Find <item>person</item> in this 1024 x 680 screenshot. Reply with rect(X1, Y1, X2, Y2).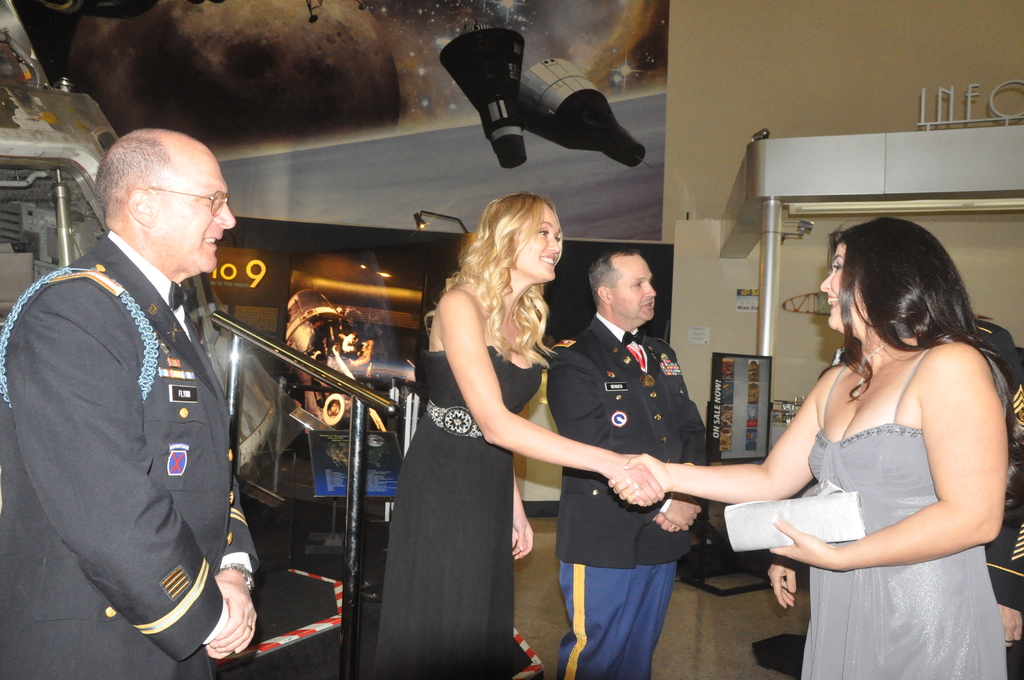
rect(605, 214, 1006, 679).
